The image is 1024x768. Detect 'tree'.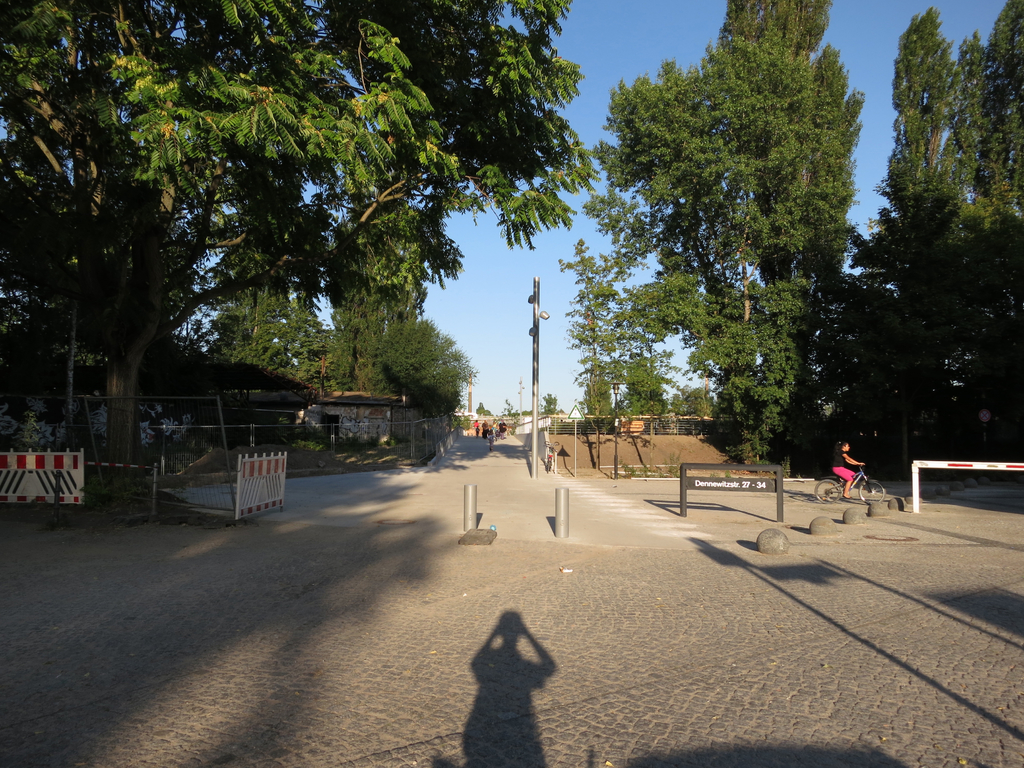
Detection: region(849, 166, 1012, 471).
